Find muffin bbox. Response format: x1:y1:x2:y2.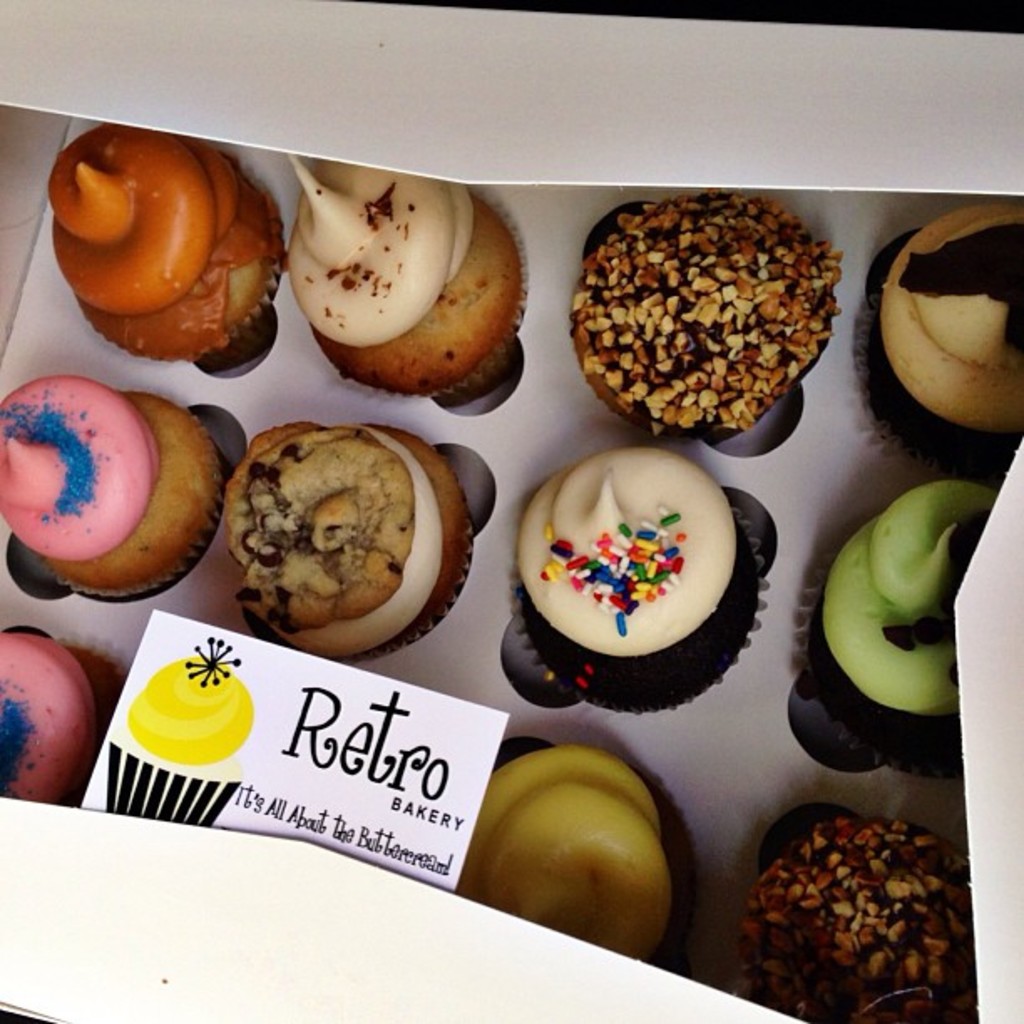
868:199:1022:480.
